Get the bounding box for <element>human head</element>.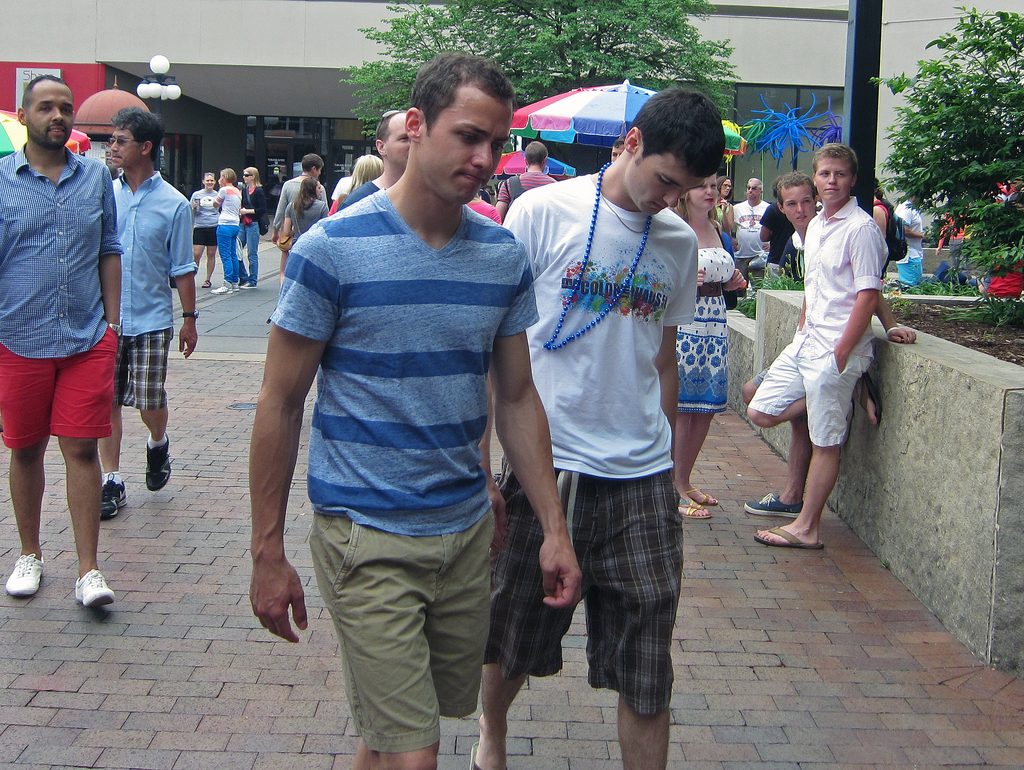
405 50 518 208.
